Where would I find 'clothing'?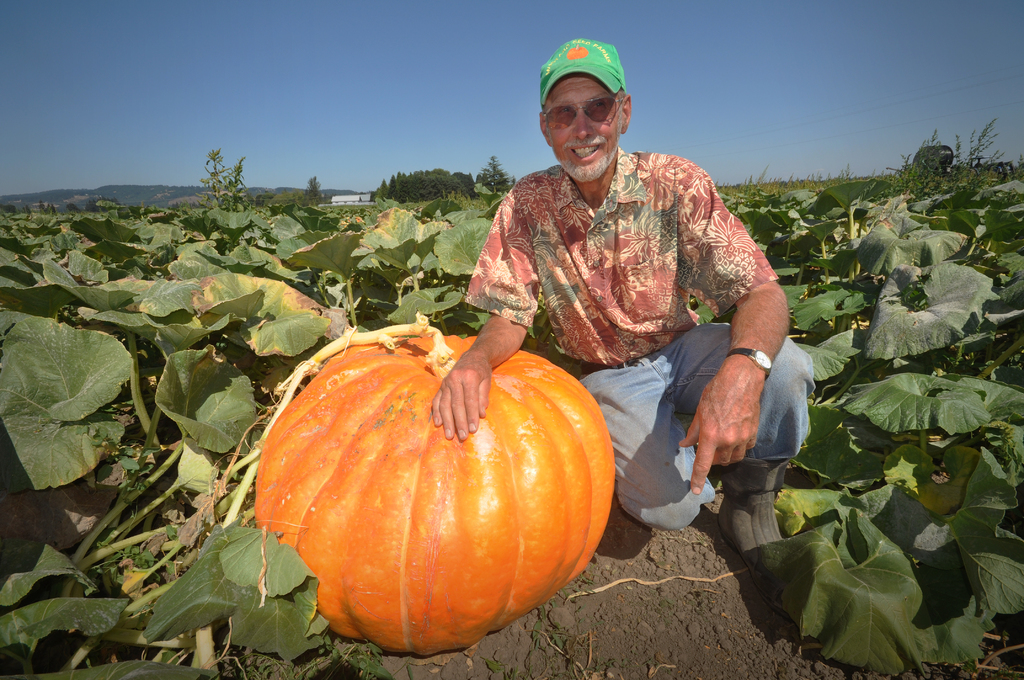
At {"x1": 460, "y1": 106, "x2": 796, "y2": 494}.
